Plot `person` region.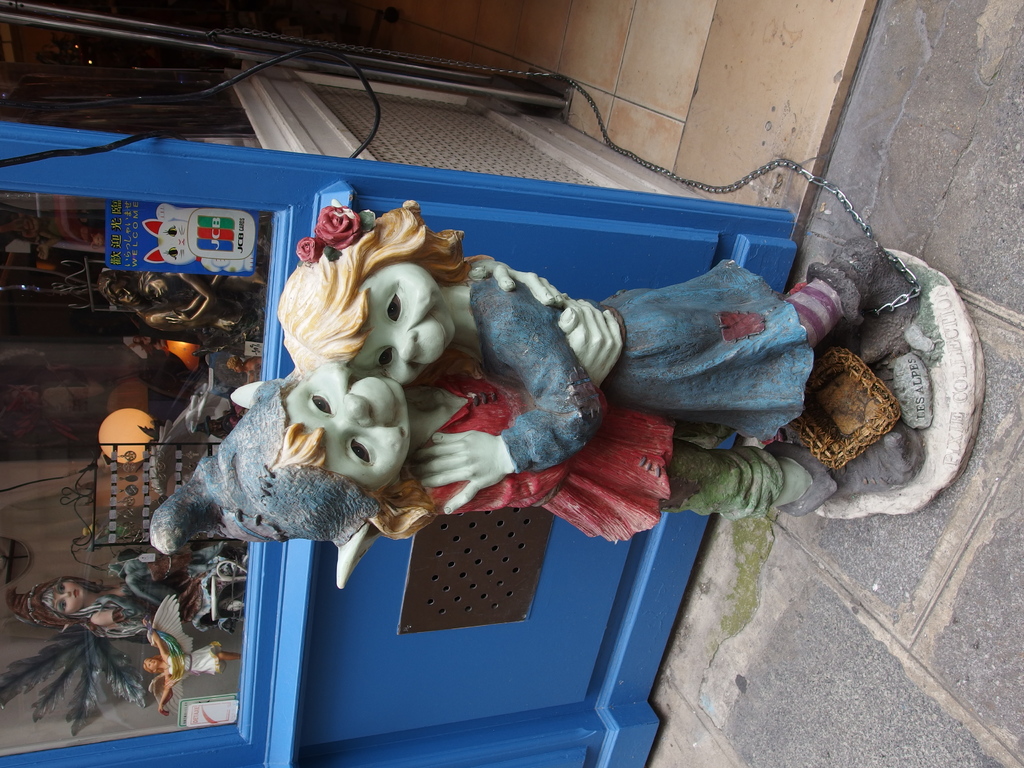
Plotted at 277,197,927,516.
